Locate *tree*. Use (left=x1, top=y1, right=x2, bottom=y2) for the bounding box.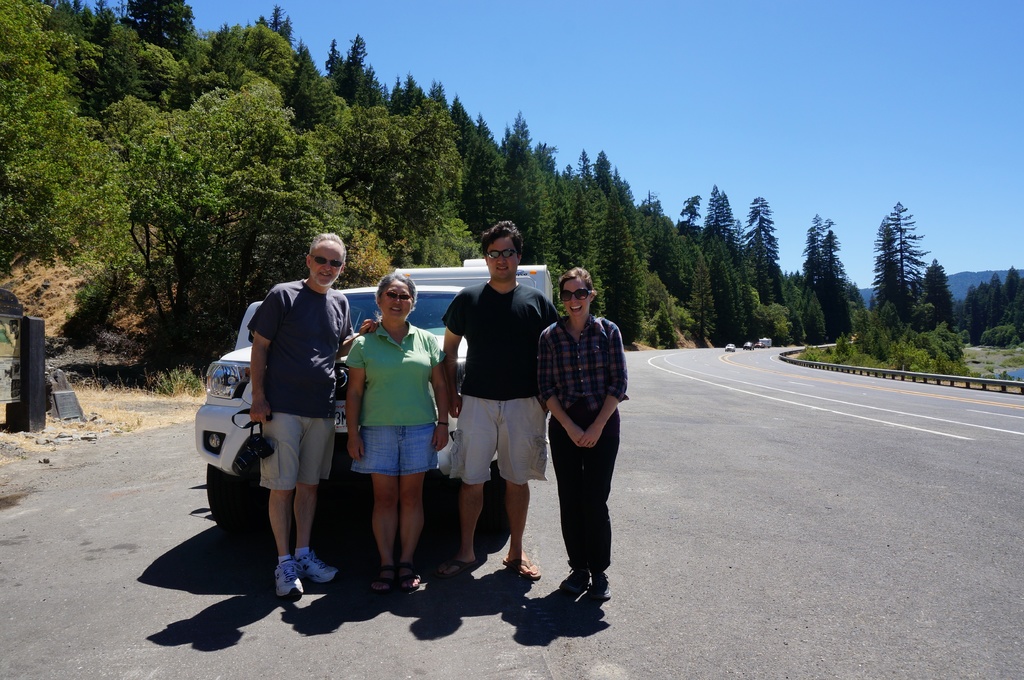
(left=447, top=91, right=513, bottom=246).
